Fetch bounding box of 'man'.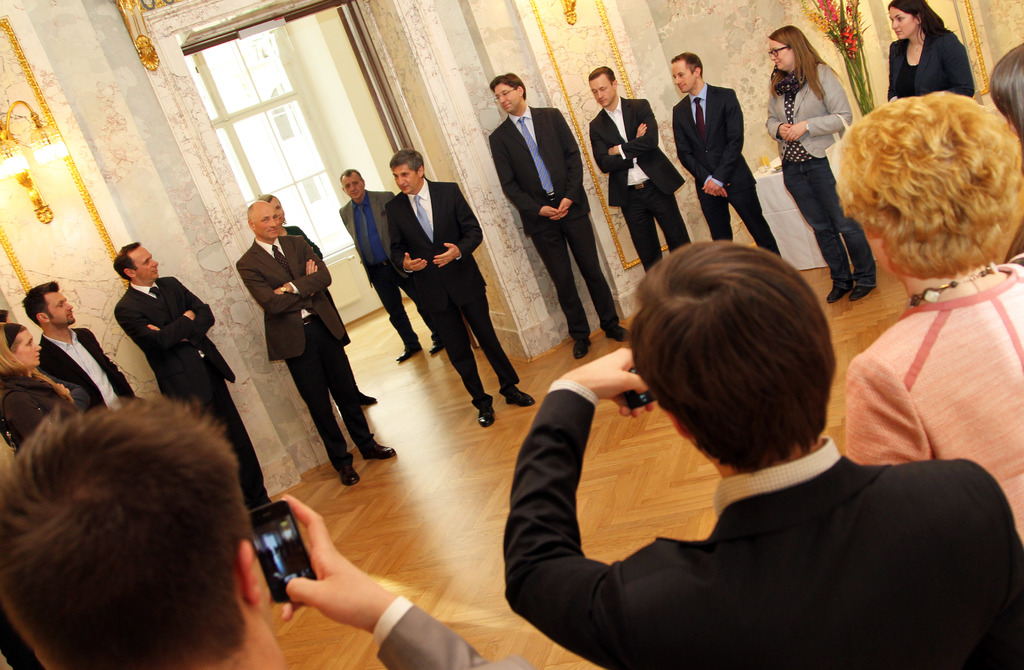
Bbox: <box>586,68,692,277</box>.
